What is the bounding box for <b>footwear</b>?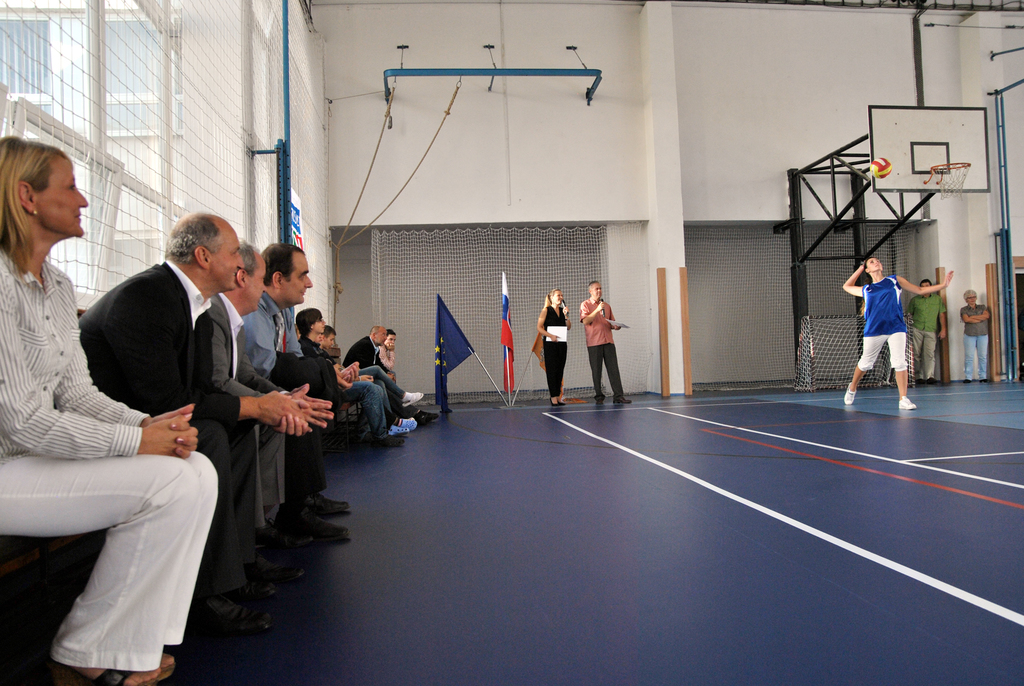
[237,559,296,578].
